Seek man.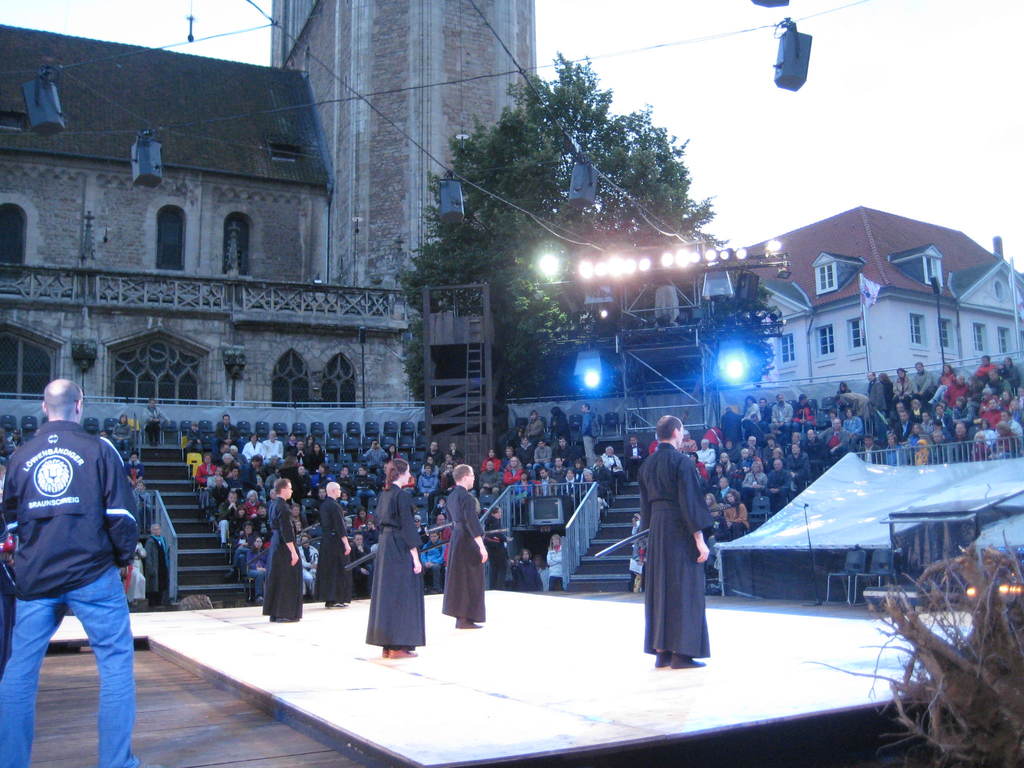
(left=768, top=391, right=794, bottom=439).
